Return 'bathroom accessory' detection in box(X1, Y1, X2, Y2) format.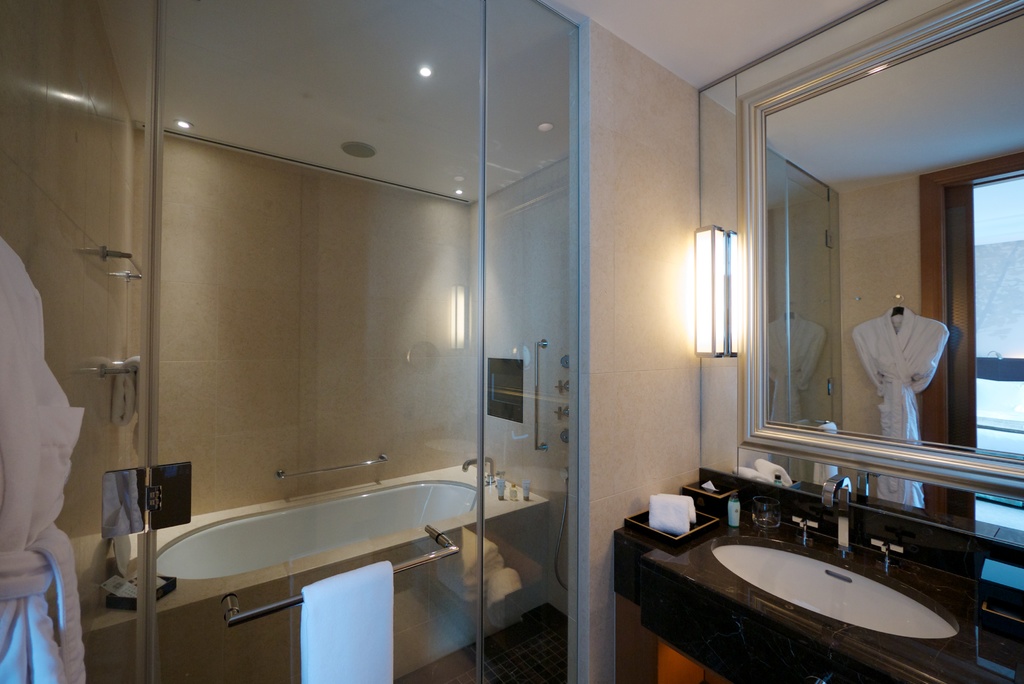
box(623, 511, 721, 555).
